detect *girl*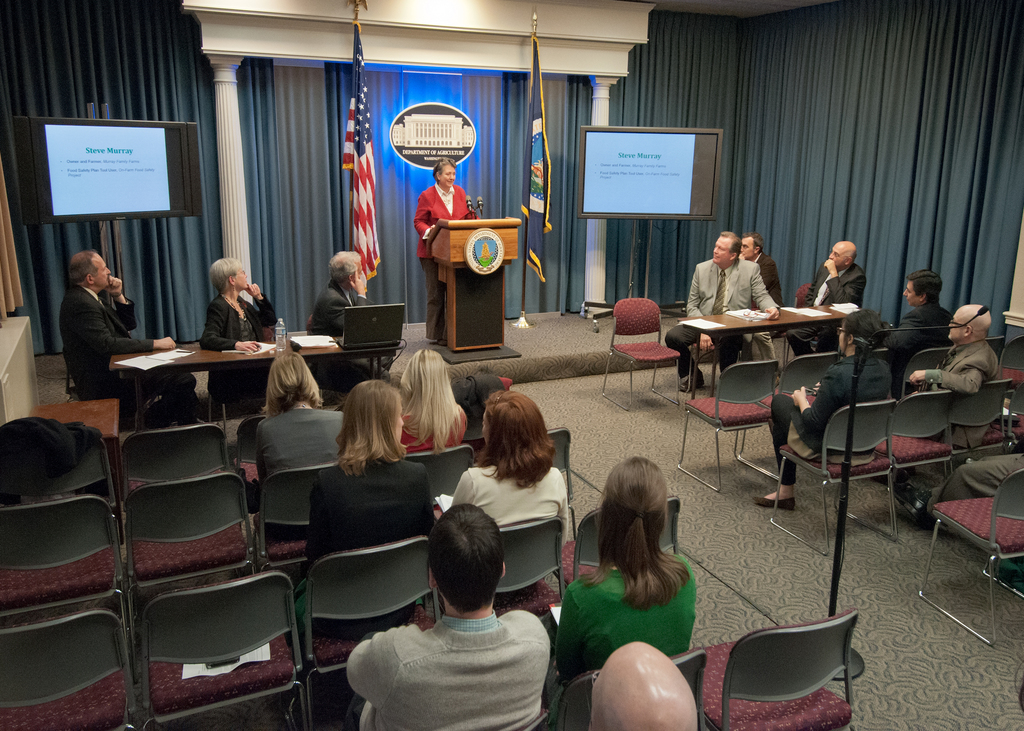
[left=438, top=390, right=569, bottom=554]
